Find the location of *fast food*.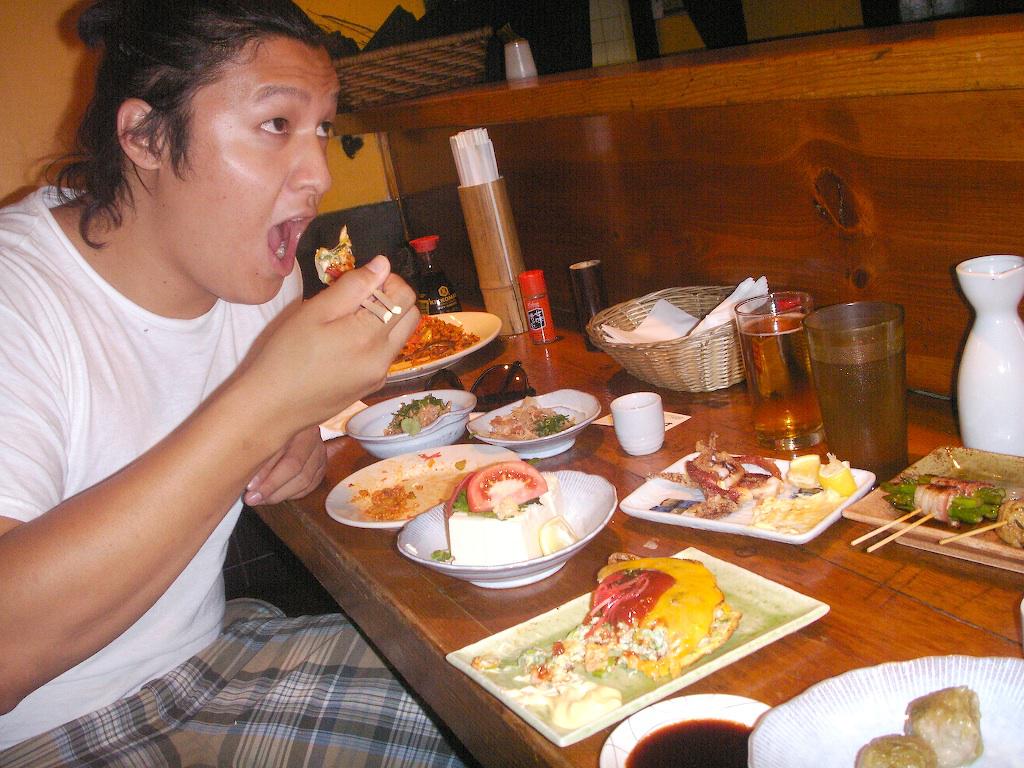
Location: select_region(487, 393, 573, 437).
